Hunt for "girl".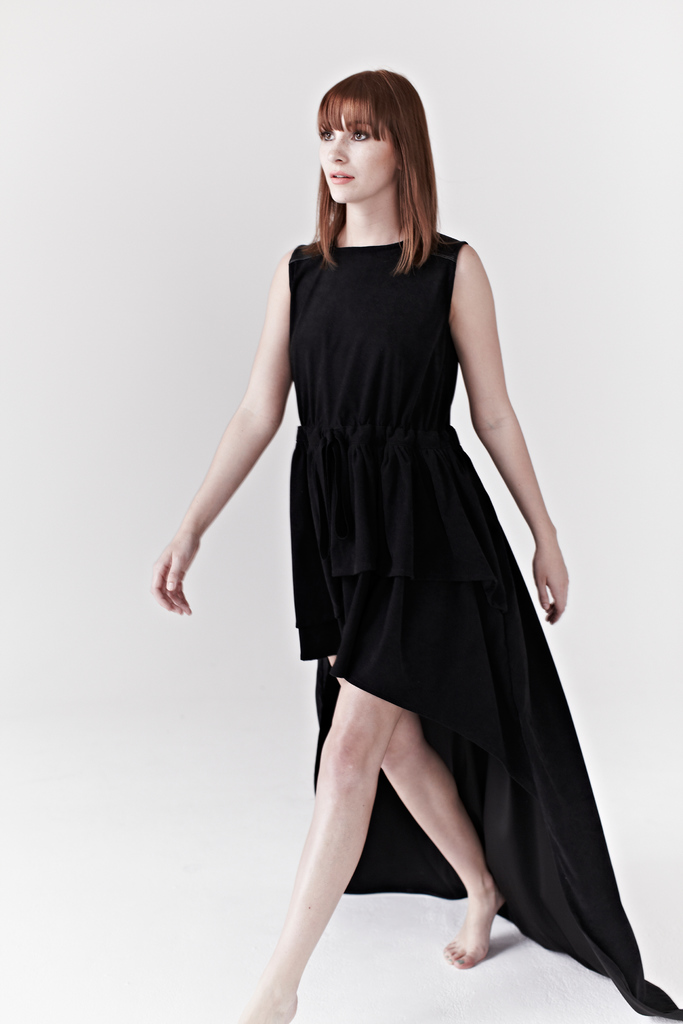
Hunted down at (x1=147, y1=61, x2=682, y2=1023).
